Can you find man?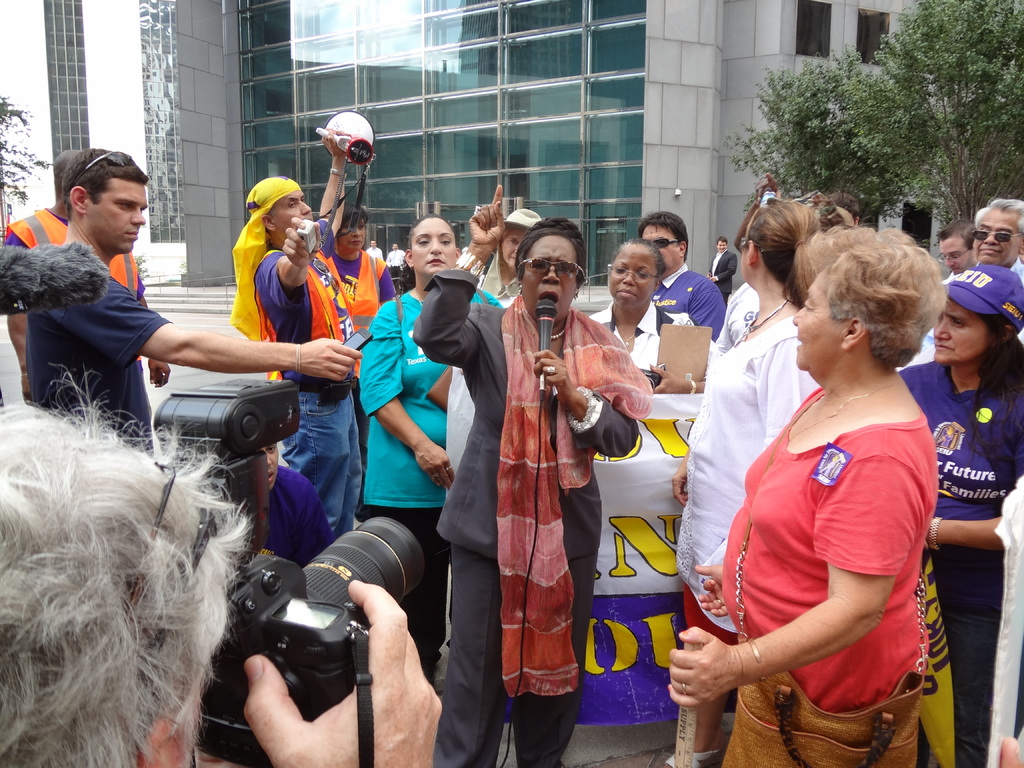
Yes, bounding box: bbox=(0, 145, 172, 404).
